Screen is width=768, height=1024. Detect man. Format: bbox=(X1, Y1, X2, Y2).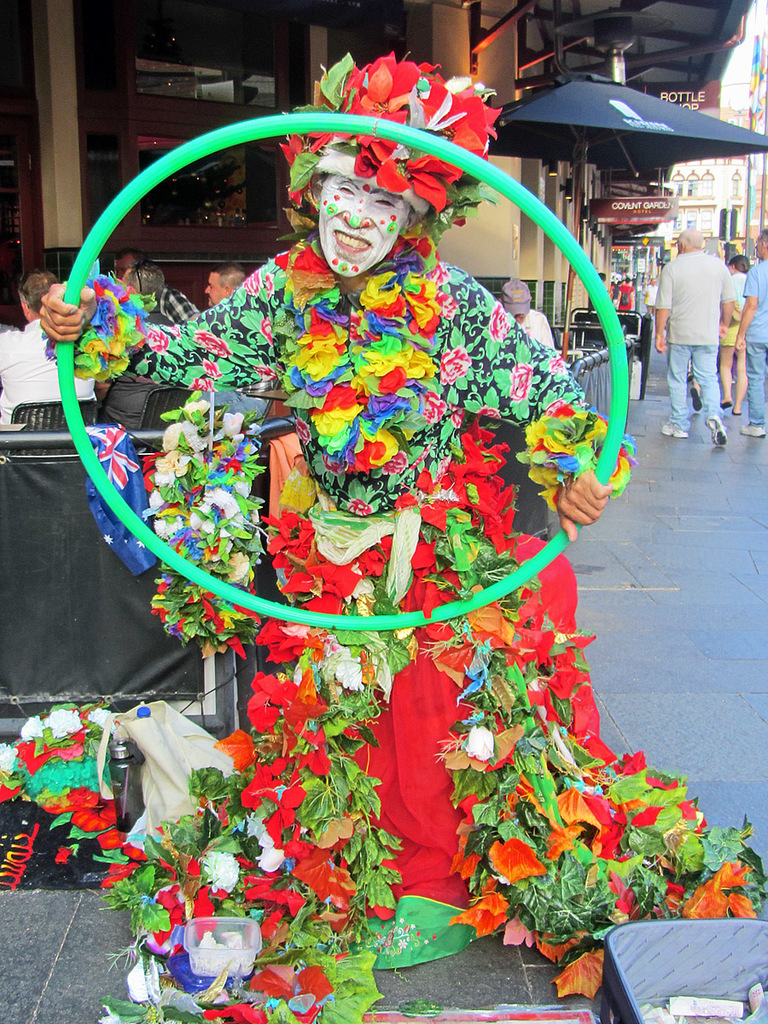
bbox=(0, 271, 103, 420).
